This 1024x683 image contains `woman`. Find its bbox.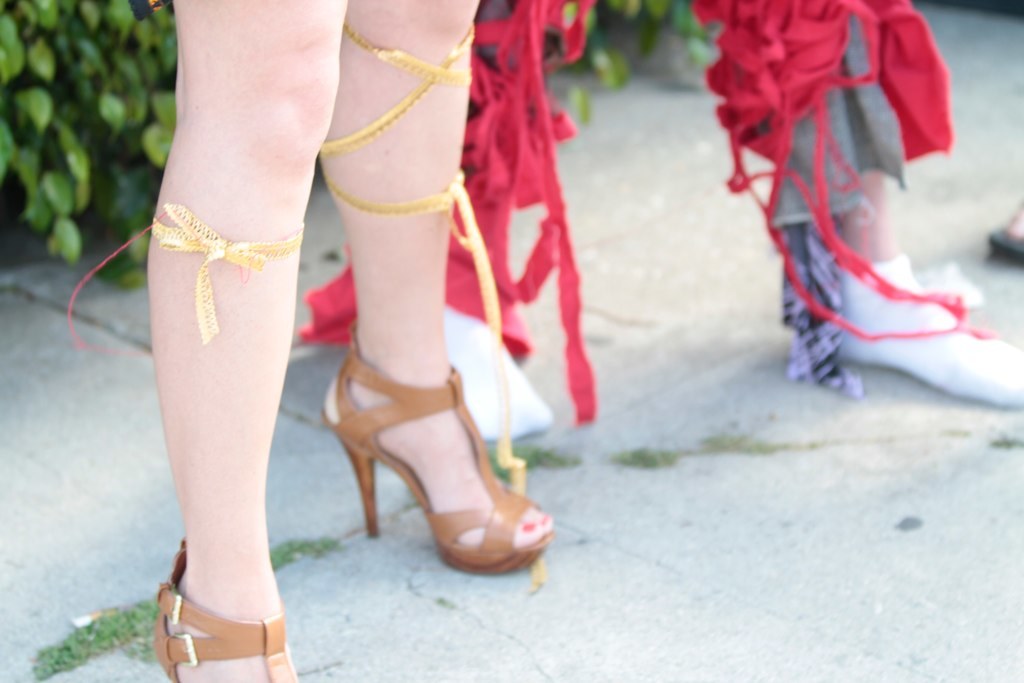
locate(157, 0, 550, 678).
